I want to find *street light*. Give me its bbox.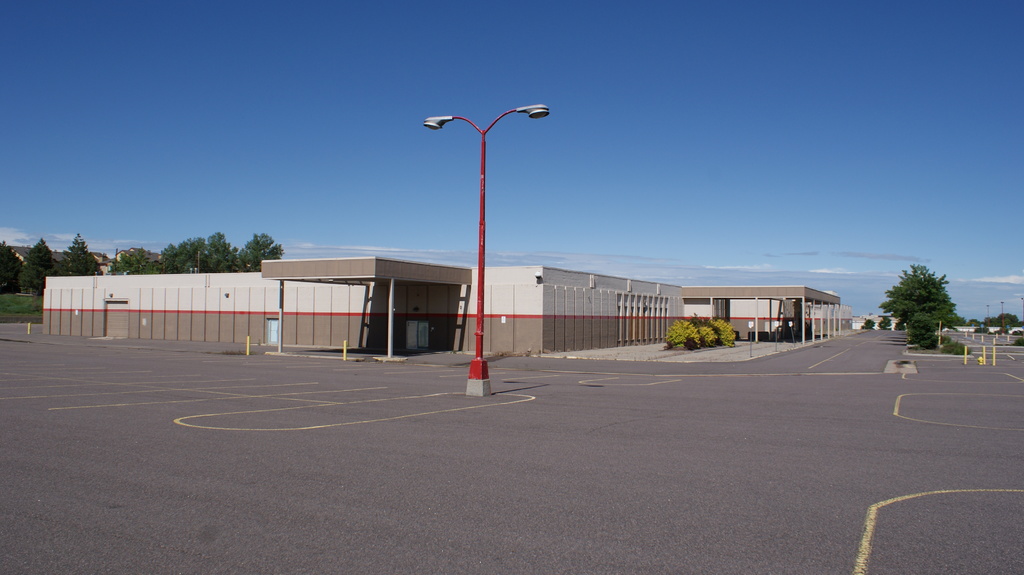
428 78 540 423.
